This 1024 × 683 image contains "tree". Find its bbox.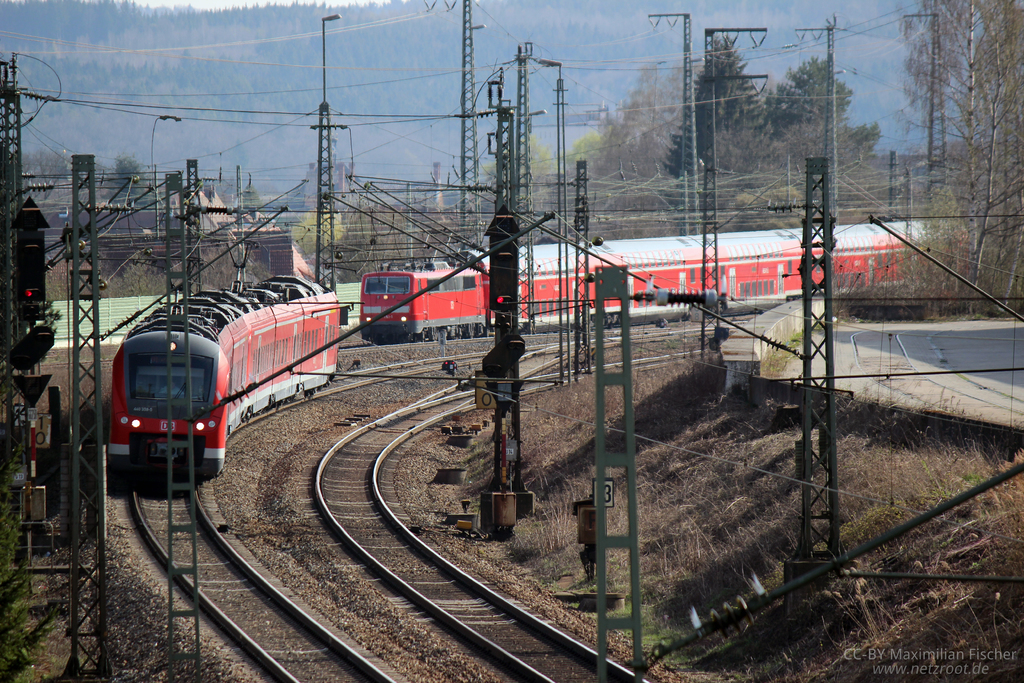
[491,127,571,247].
